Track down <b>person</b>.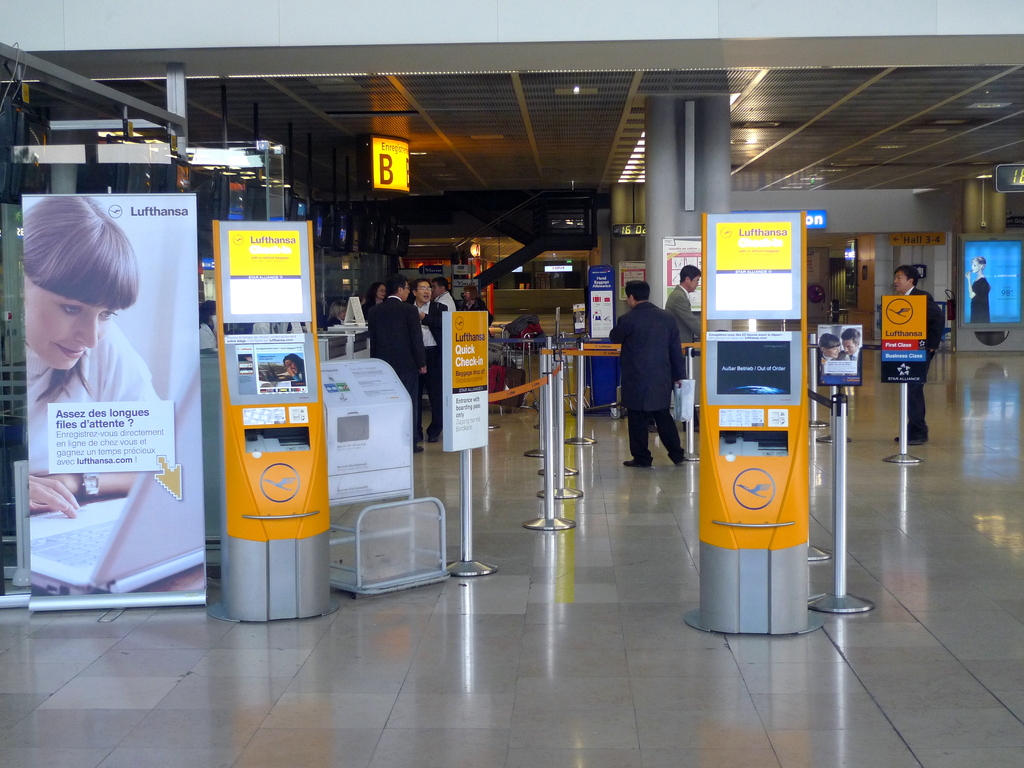
Tracked to <bbox>613, 277, 686, 492</bbox>.
